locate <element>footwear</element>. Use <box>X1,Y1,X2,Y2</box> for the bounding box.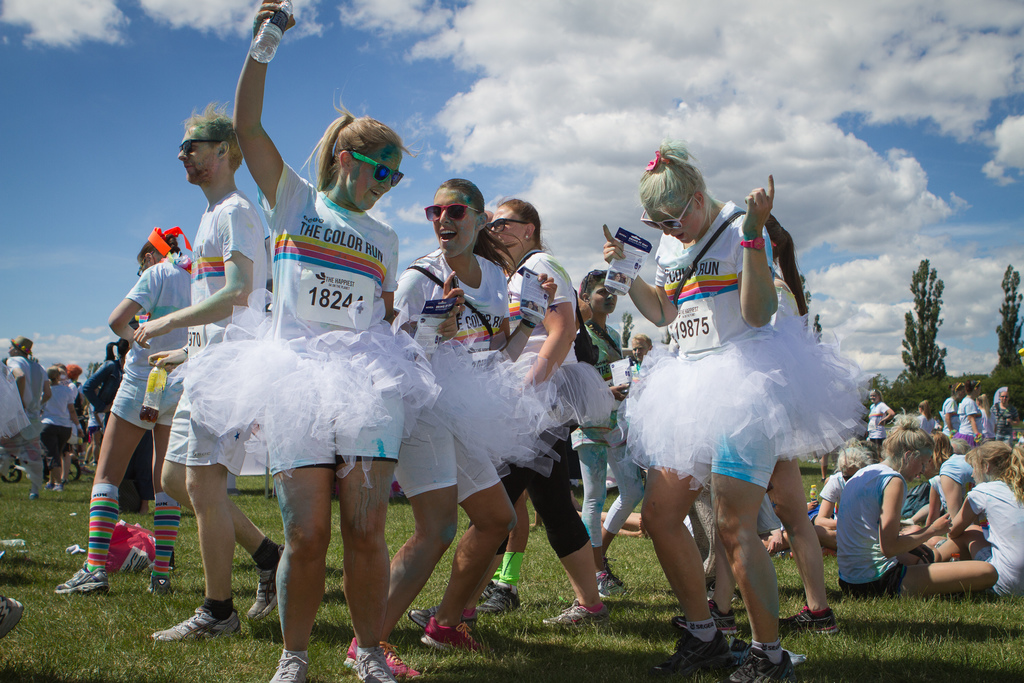
<box>52,483,61,490</box>.
